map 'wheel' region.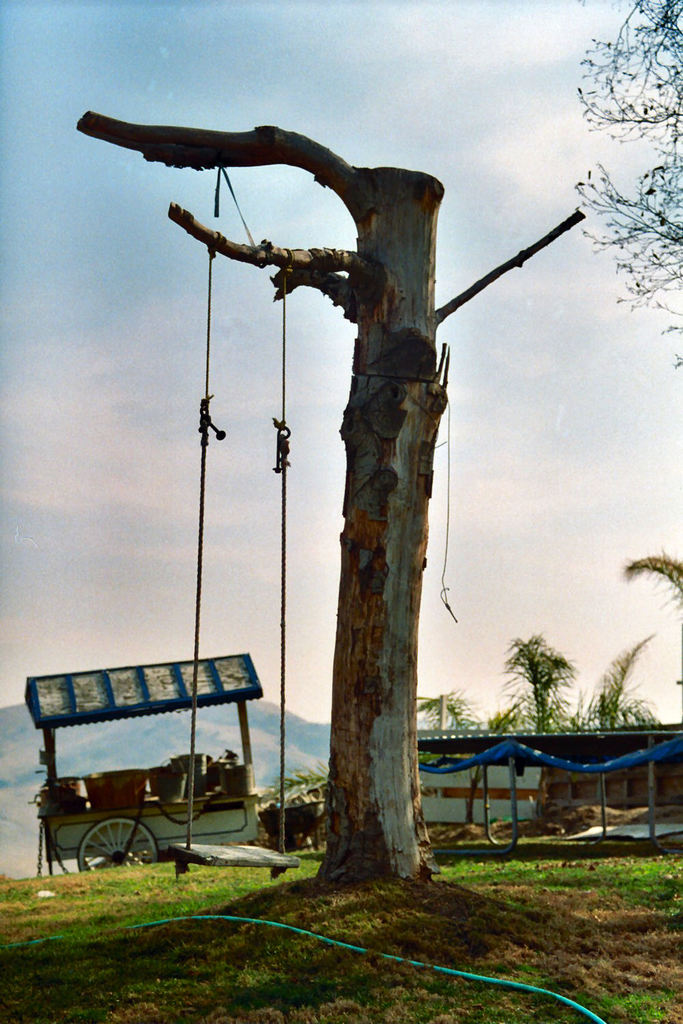
Mapped to (left=56, top=818, right=161, bottom=877).
